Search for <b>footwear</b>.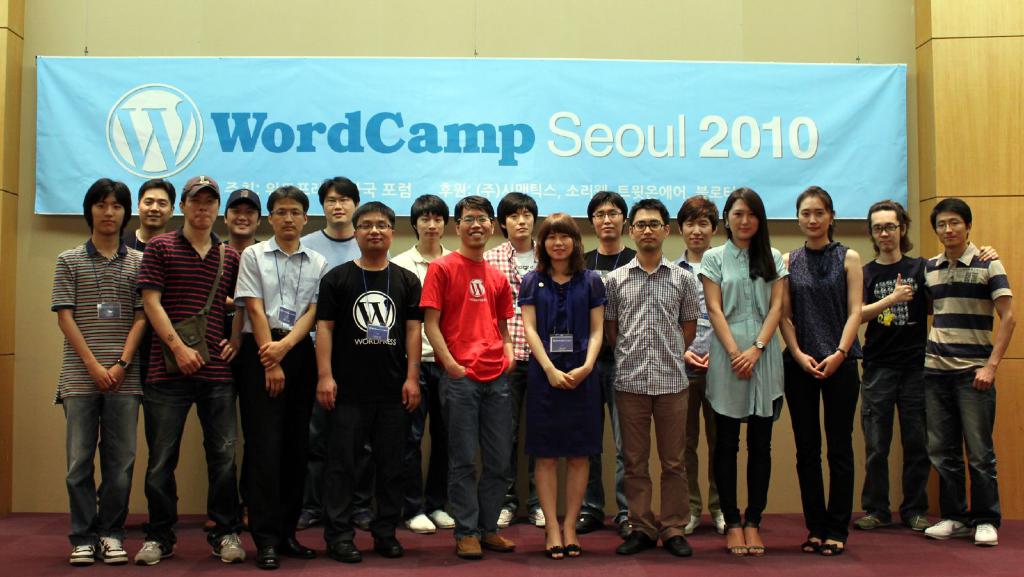
Found at l=428, t=507, r=455, b=527.
